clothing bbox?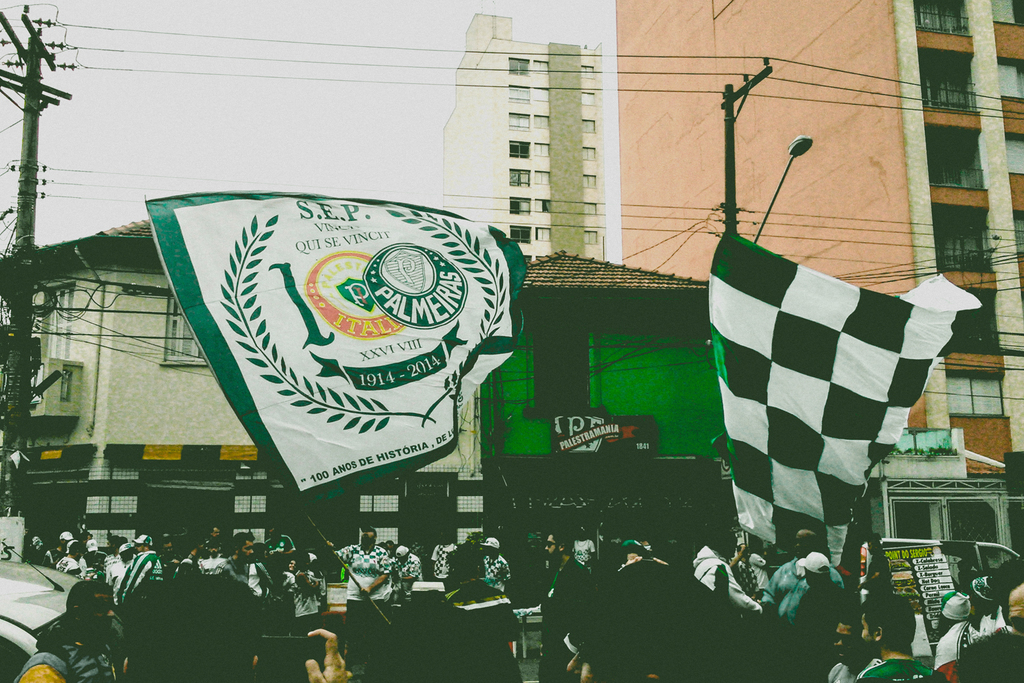
detection(441, 579, 521, 648)
